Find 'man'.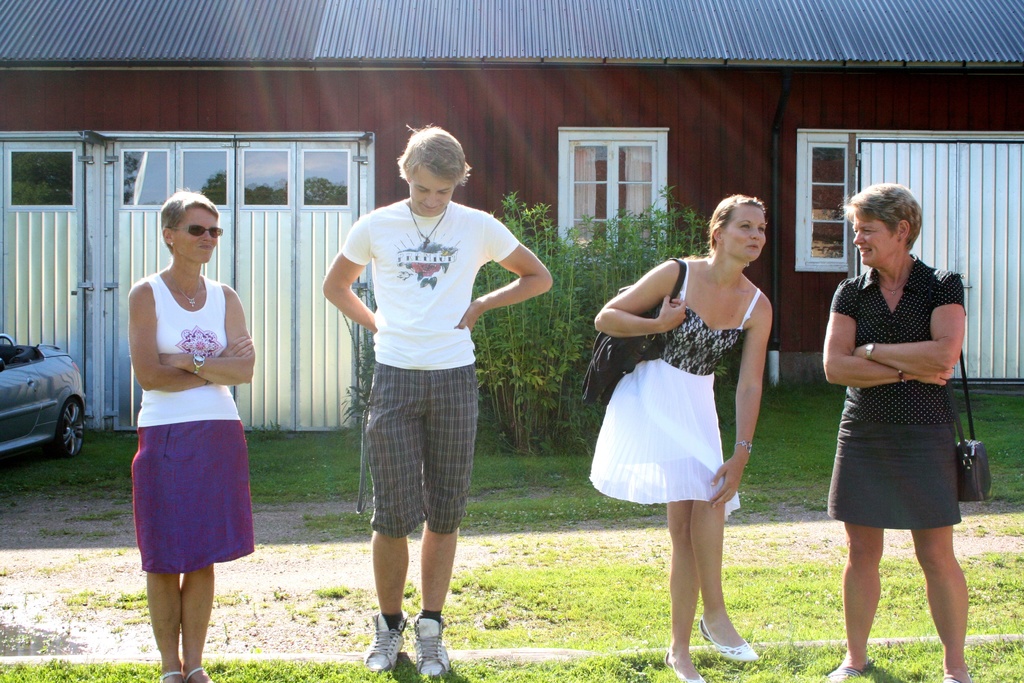
<bbox>318, 122, 556, 681</bbox>.
